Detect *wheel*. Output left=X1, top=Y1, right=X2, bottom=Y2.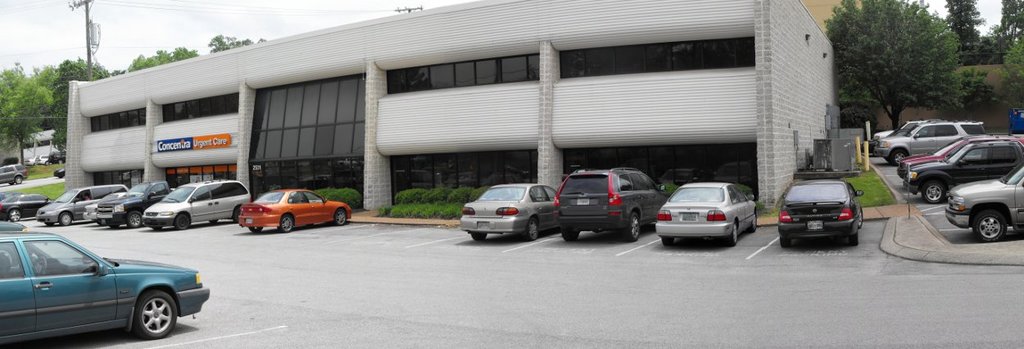
left=248, top=228, right=263, bottom=235.
